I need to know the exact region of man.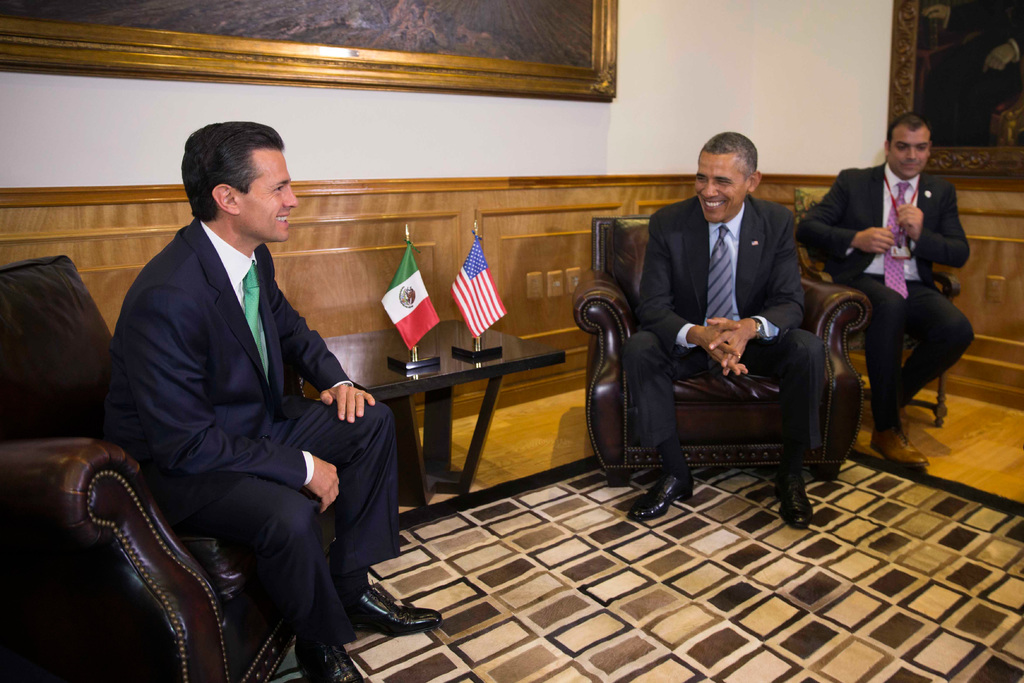
Region: detection(621, 130, 827, 526).
